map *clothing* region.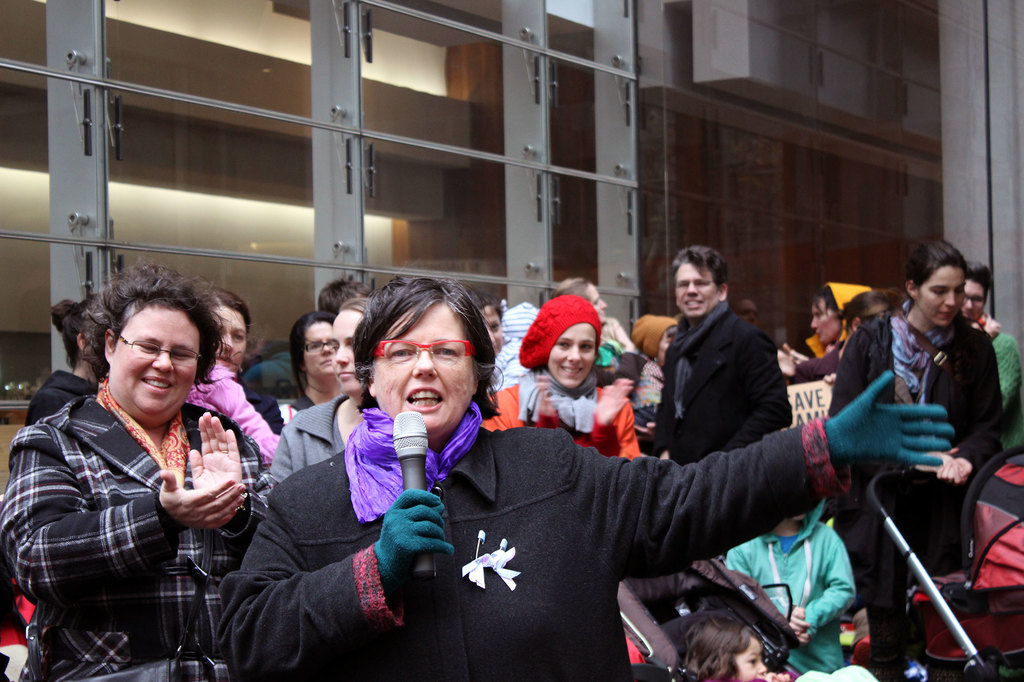
Mapped to 717 487 863 670.
